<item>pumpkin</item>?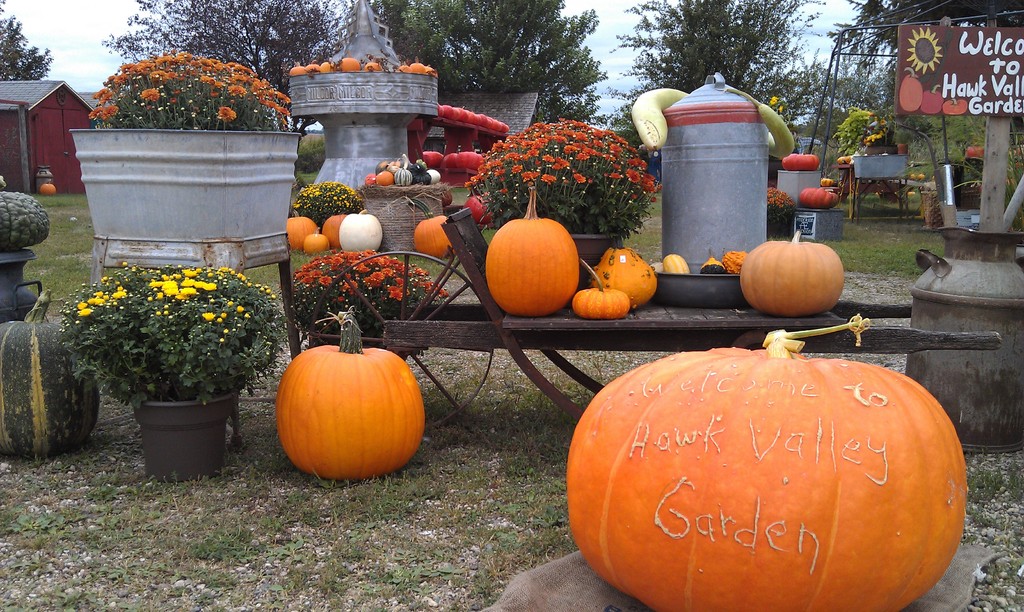
(left=283, top=216, right=319, bottom=248)
